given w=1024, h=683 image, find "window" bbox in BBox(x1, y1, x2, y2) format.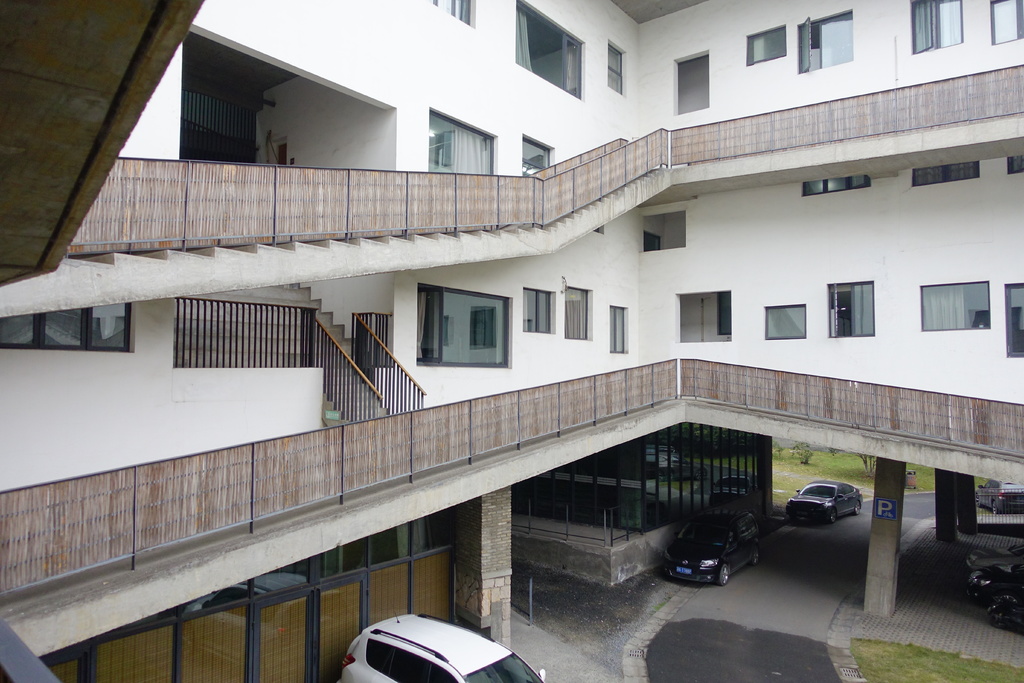
BBox(1005, 283, 1023, 359).
